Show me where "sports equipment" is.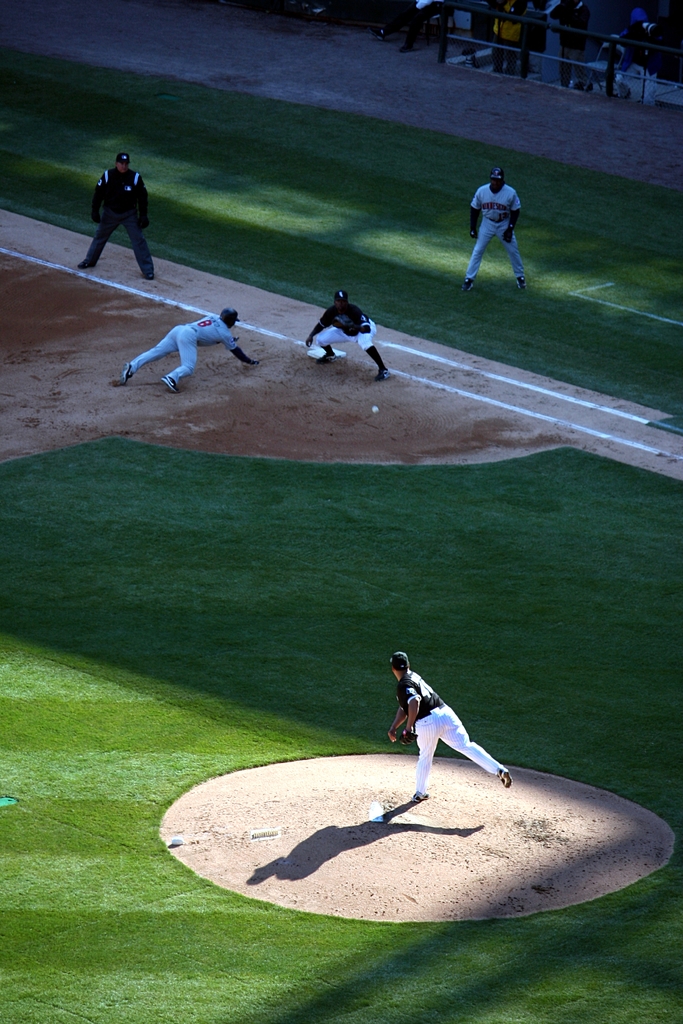
"sports equipment" is at [370,404,381,413].
